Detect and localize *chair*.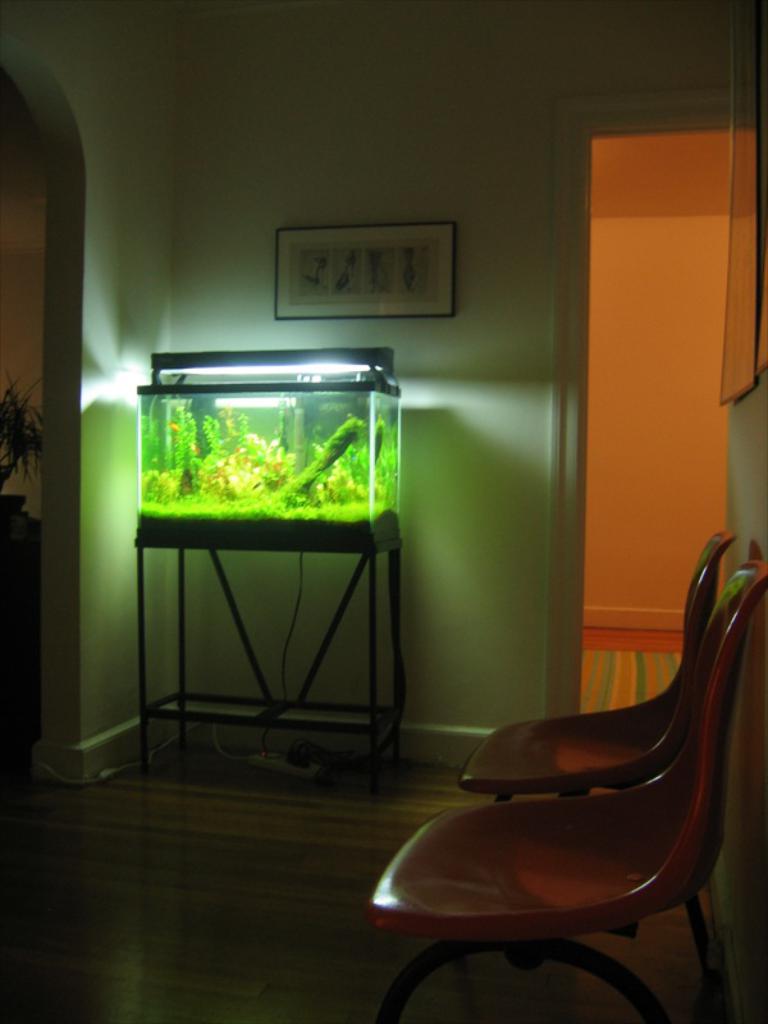
Localized at bbox=[466, 517, 735, 804].
